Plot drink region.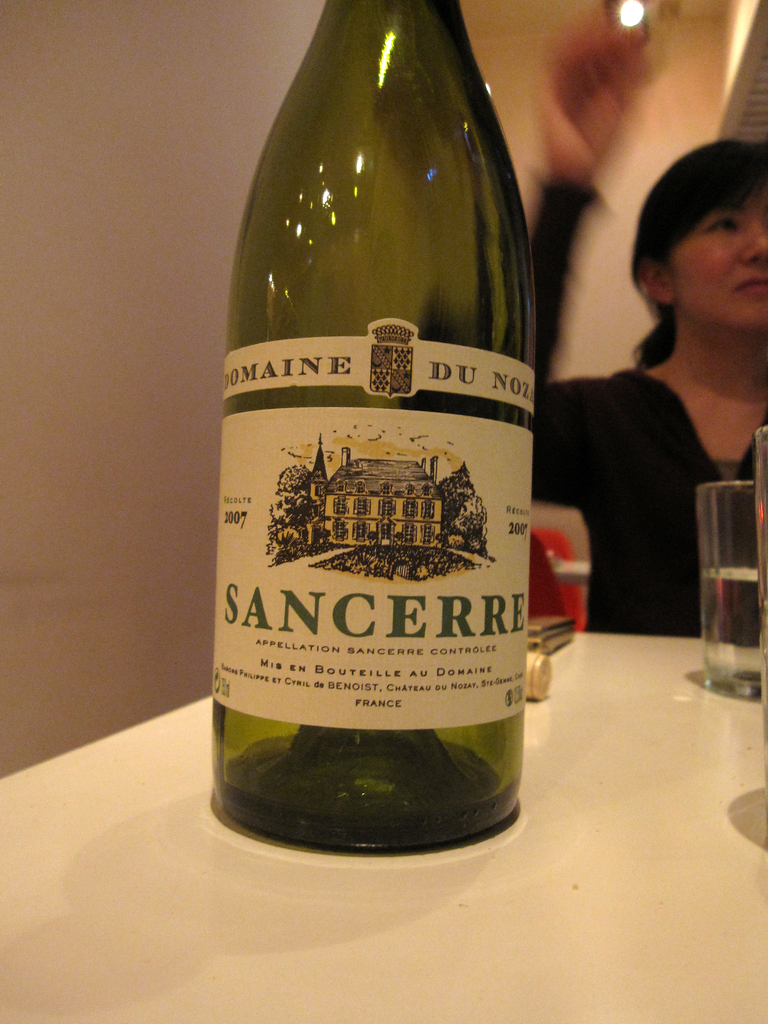
Plotted at pyautogui.locateOnScreen(700, 566, 761, 700).
